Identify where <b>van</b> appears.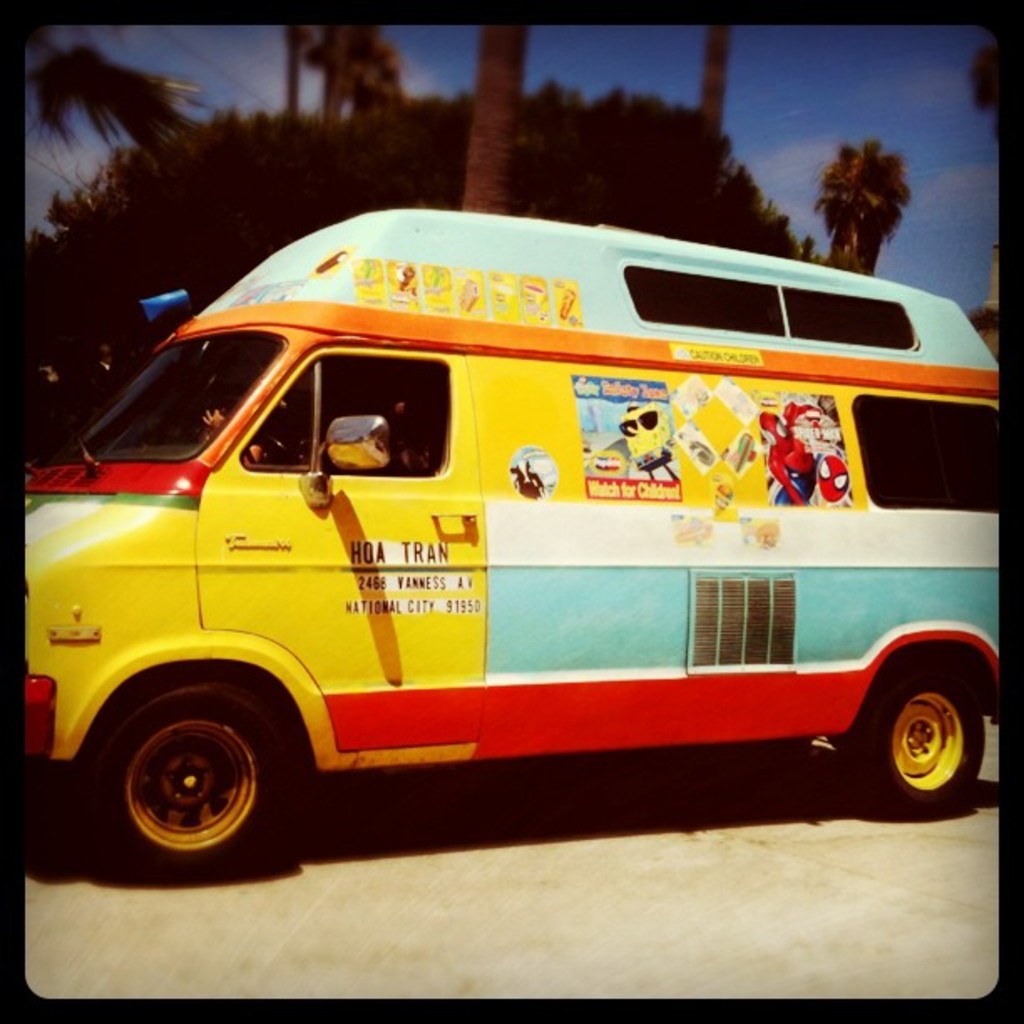
Appears at <region>13, 223, 1011, 887</region>.
